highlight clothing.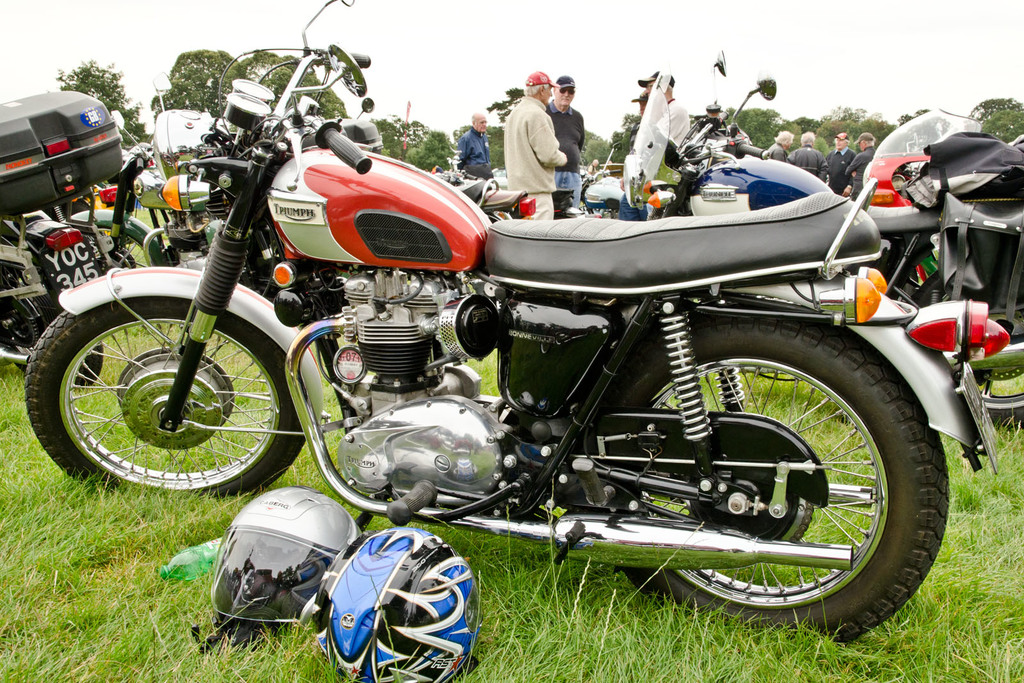
Highlighted region: box(844, 149, 873, 195).
